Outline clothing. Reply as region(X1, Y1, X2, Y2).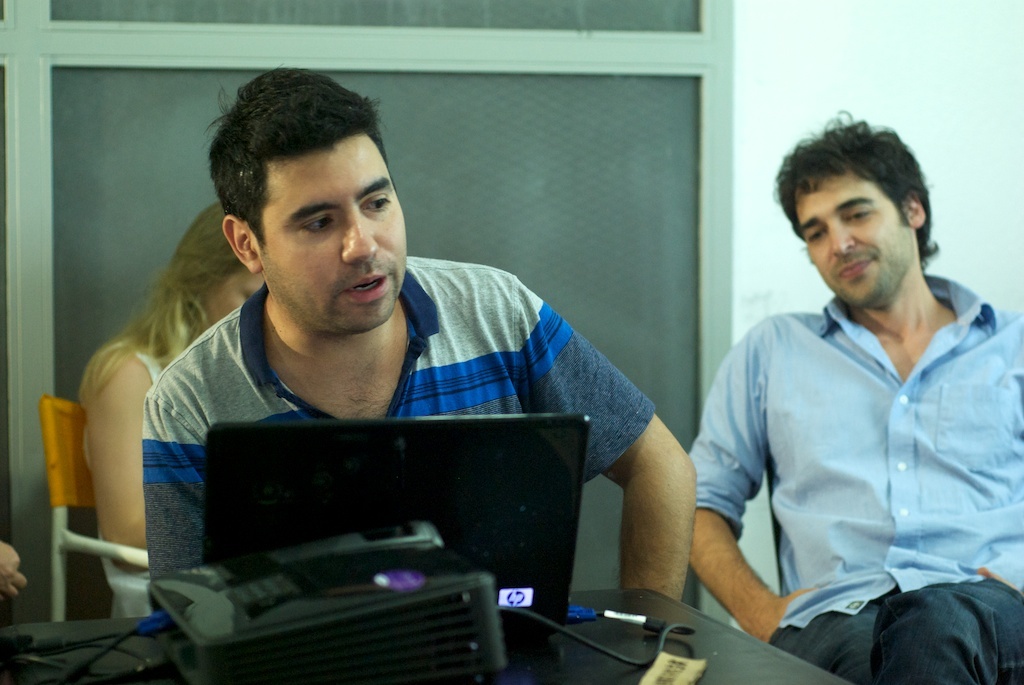
region(80, 332, 173, 615).
